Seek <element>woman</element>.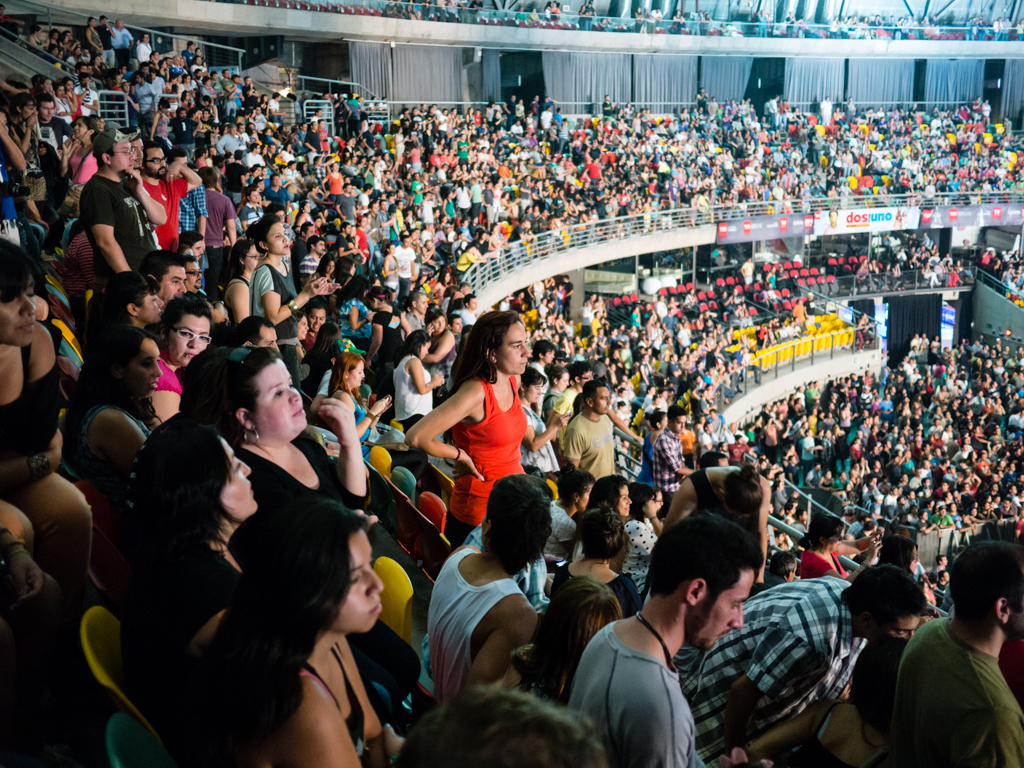
{"x1": 6, "y1": 90, "x2": 51, "y2": 232}.
